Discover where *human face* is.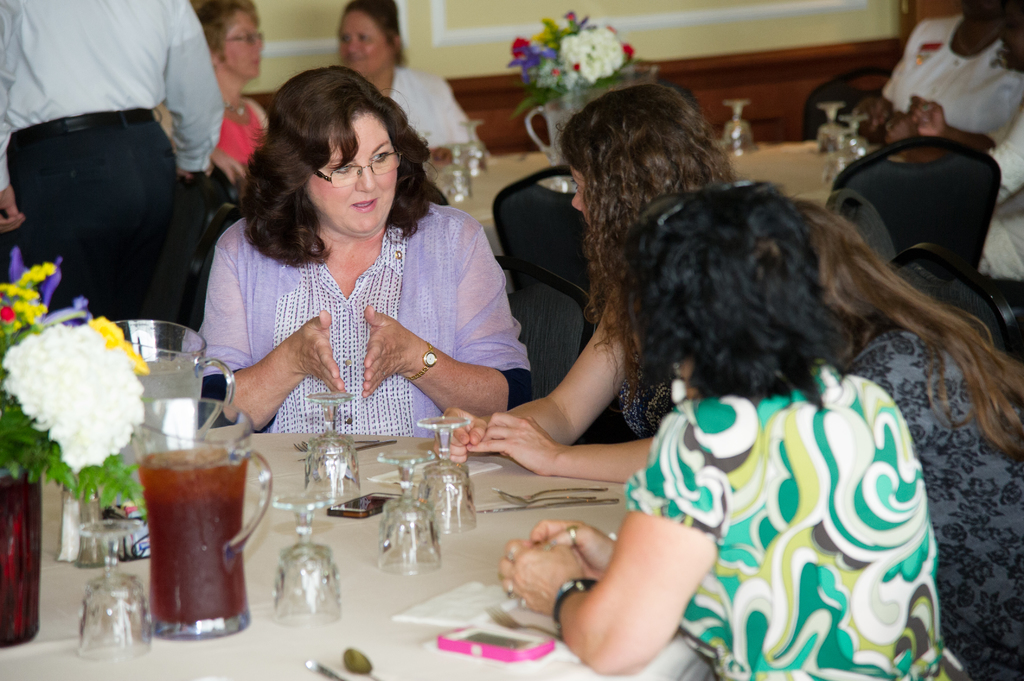
Discovered at crop(224, 4, 265, 78).
